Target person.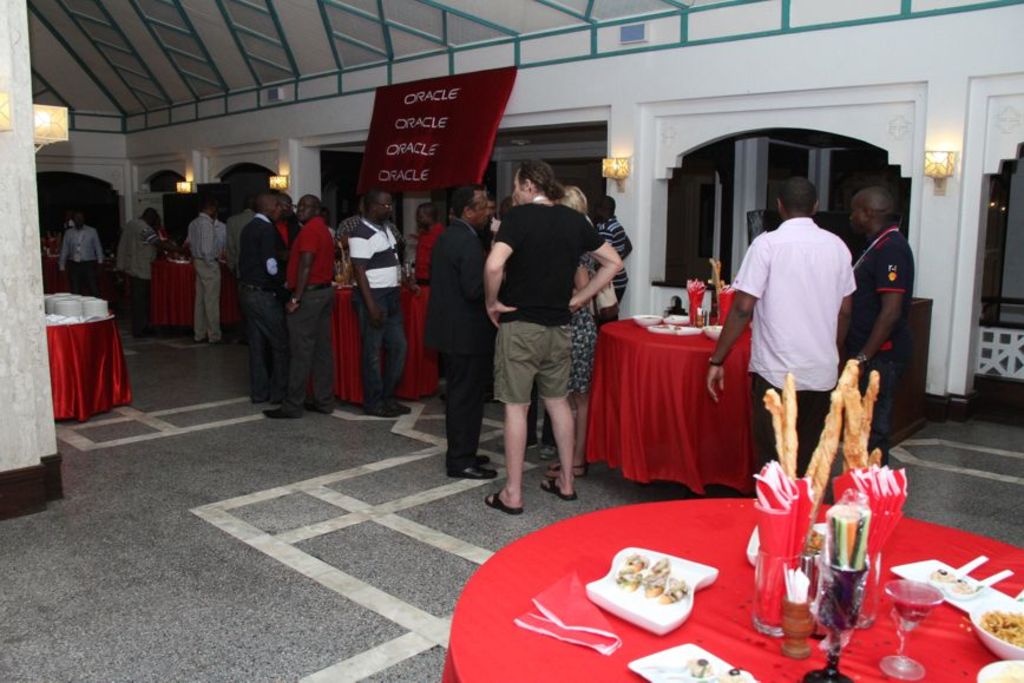
Target region: crop(239, 195, 294, 407).
